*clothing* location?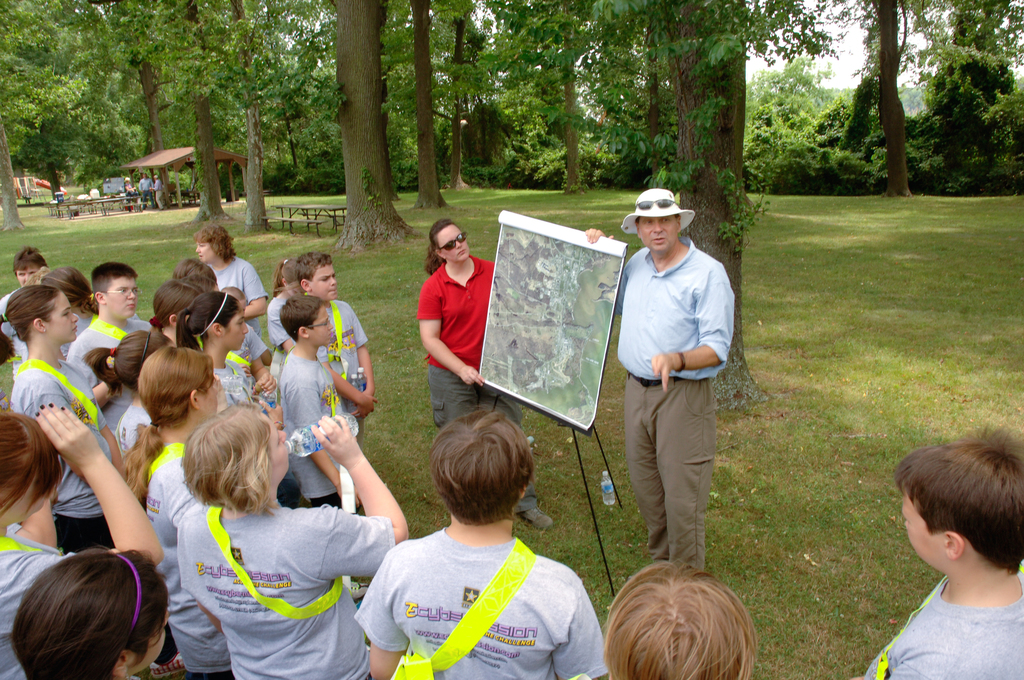
267/296/291/375
